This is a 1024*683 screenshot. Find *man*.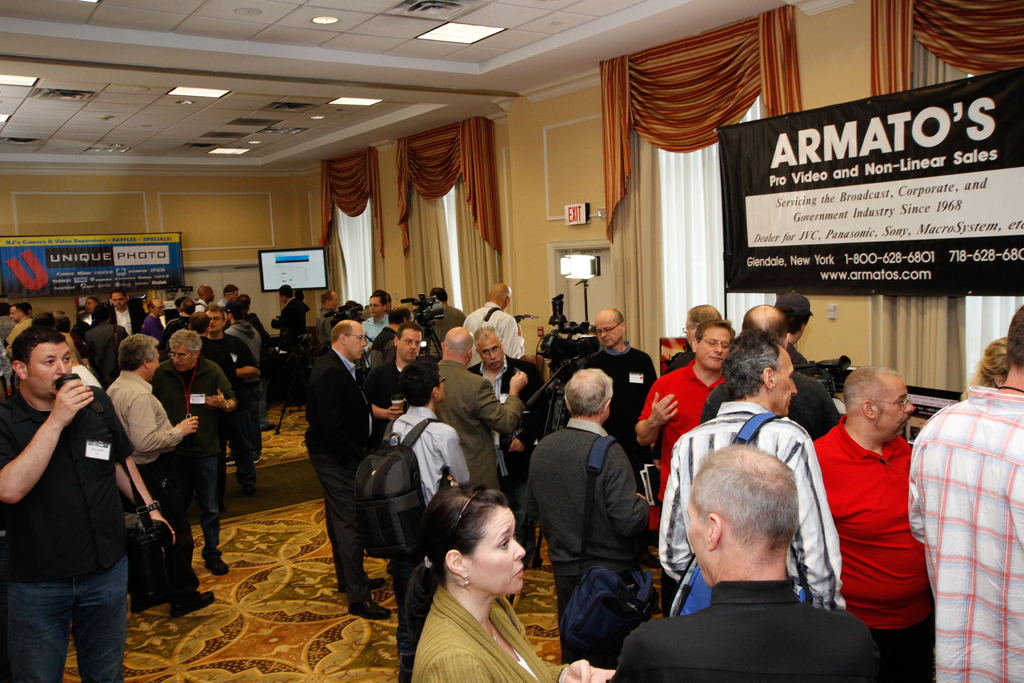
Bounding box: <box>371,301,415,371</box>.
